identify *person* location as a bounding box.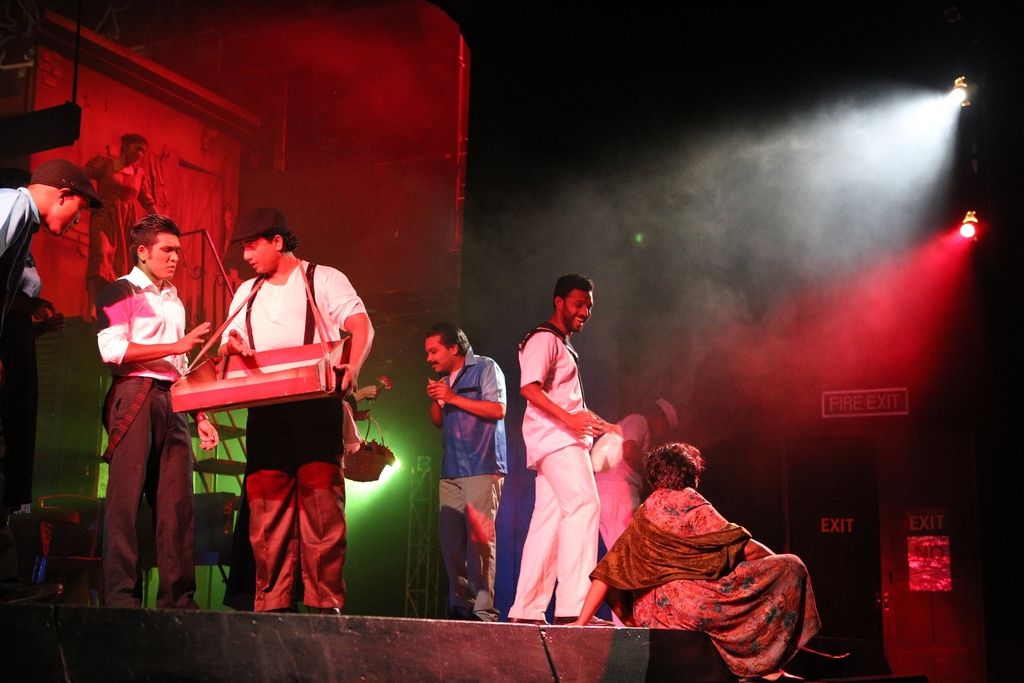
557,439,836,682.
